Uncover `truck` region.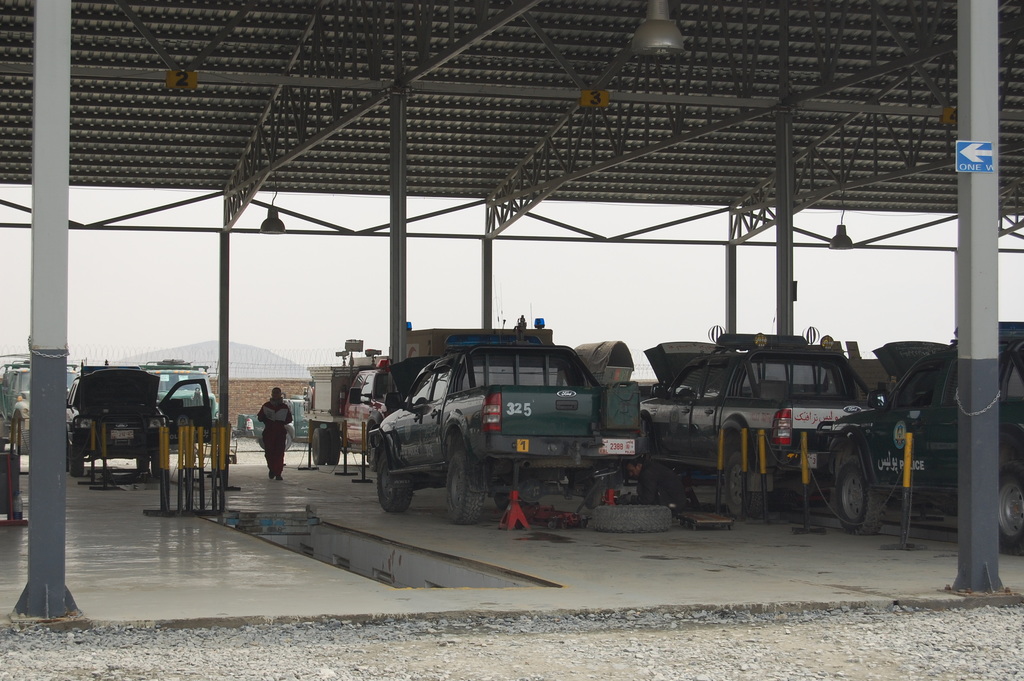
Uncovered: (134, 356, 221, 455).
